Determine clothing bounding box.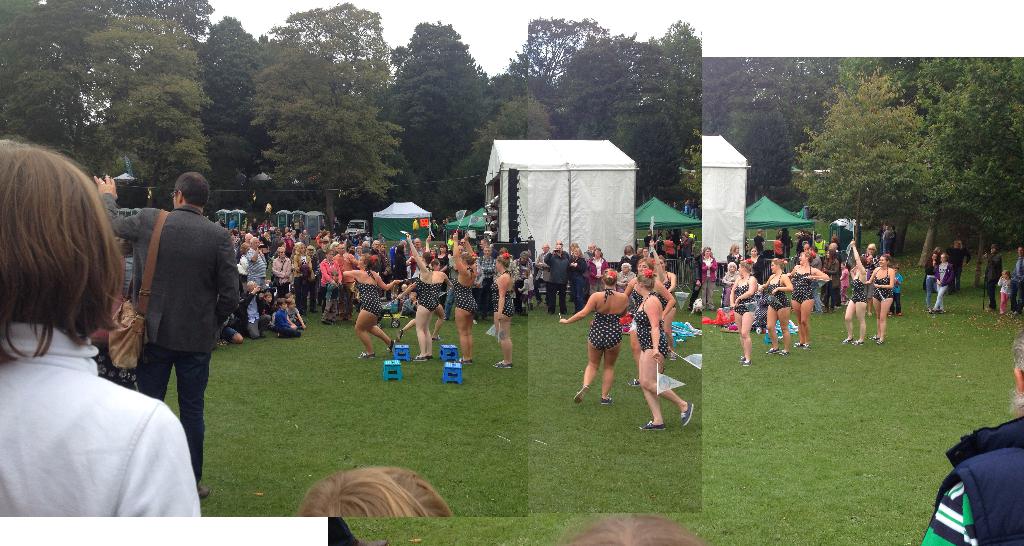
Determined: Rect(788, 276, 814, 302).
